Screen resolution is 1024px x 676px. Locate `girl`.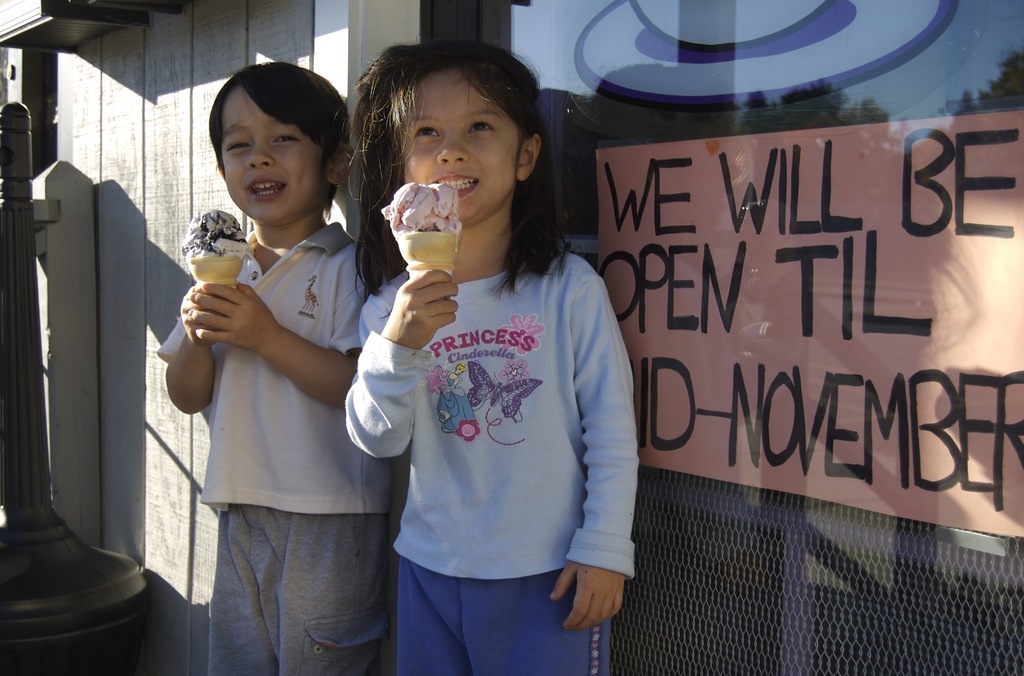
(x1=321, y1=43, x2=657, y2=664).
